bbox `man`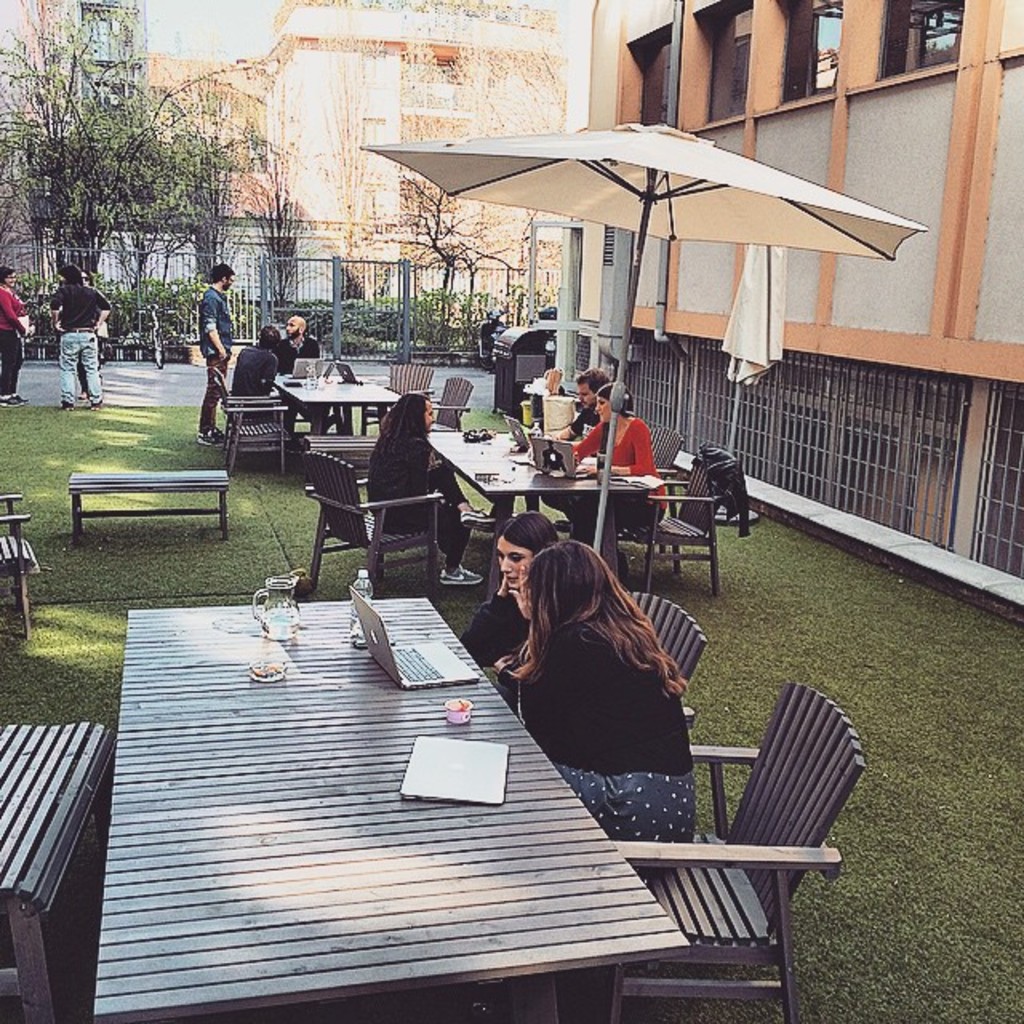
<region>552, 370, 606, 438</region>
